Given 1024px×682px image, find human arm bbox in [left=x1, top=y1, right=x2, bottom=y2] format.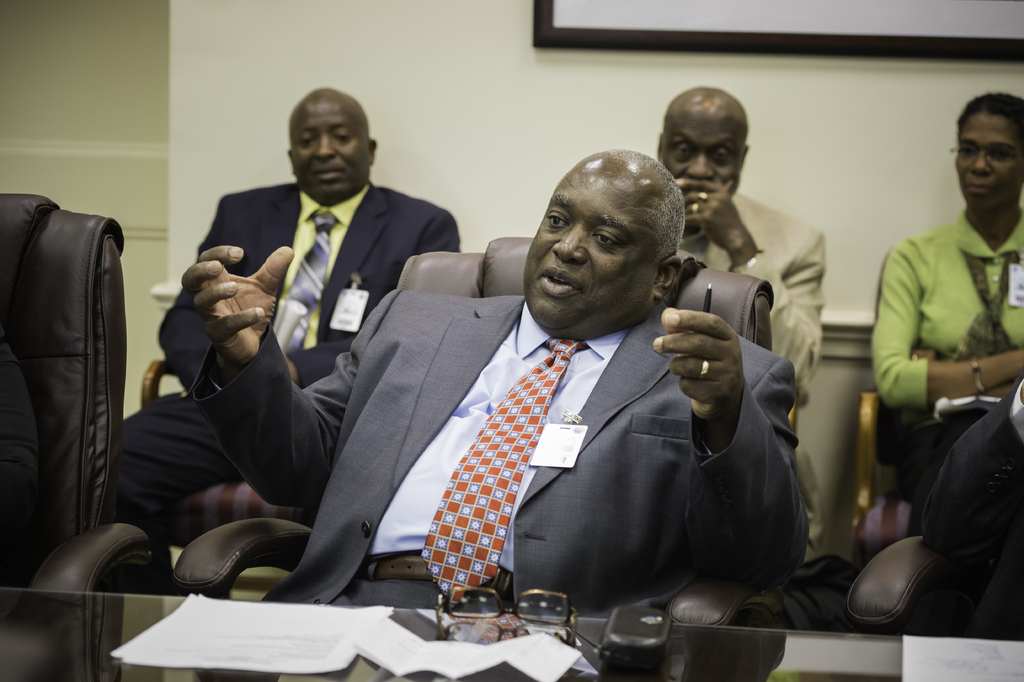
[left=156, top=195, right=223, bottom=392].
